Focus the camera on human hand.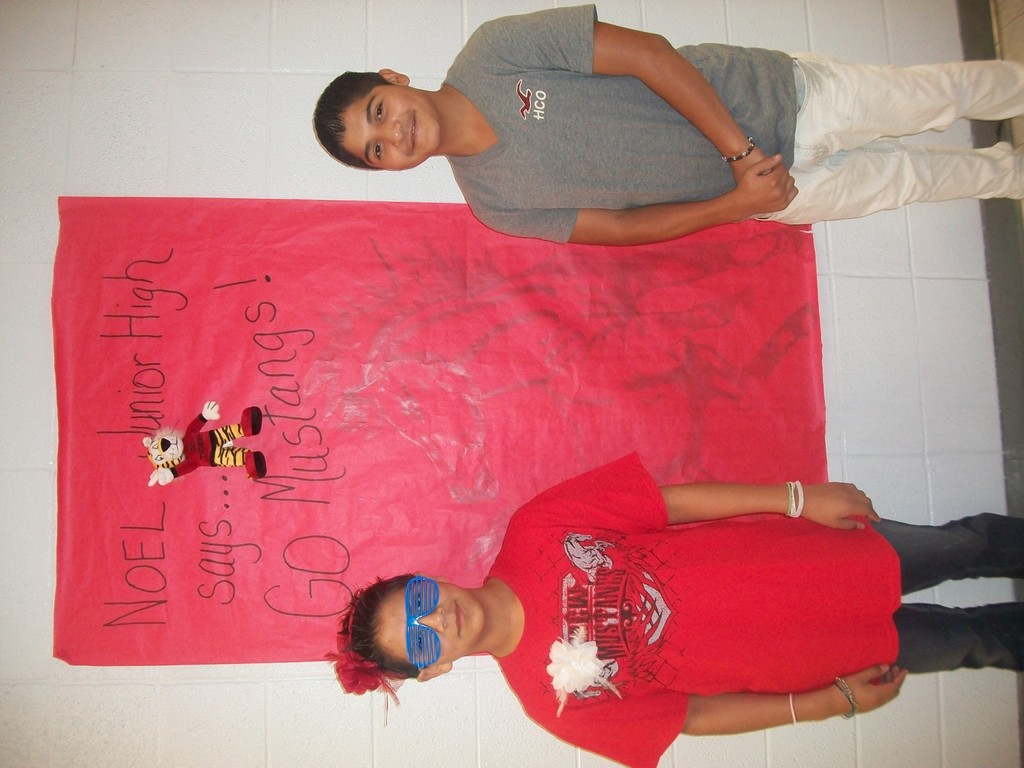
Focus region: [732,148,803,214].
